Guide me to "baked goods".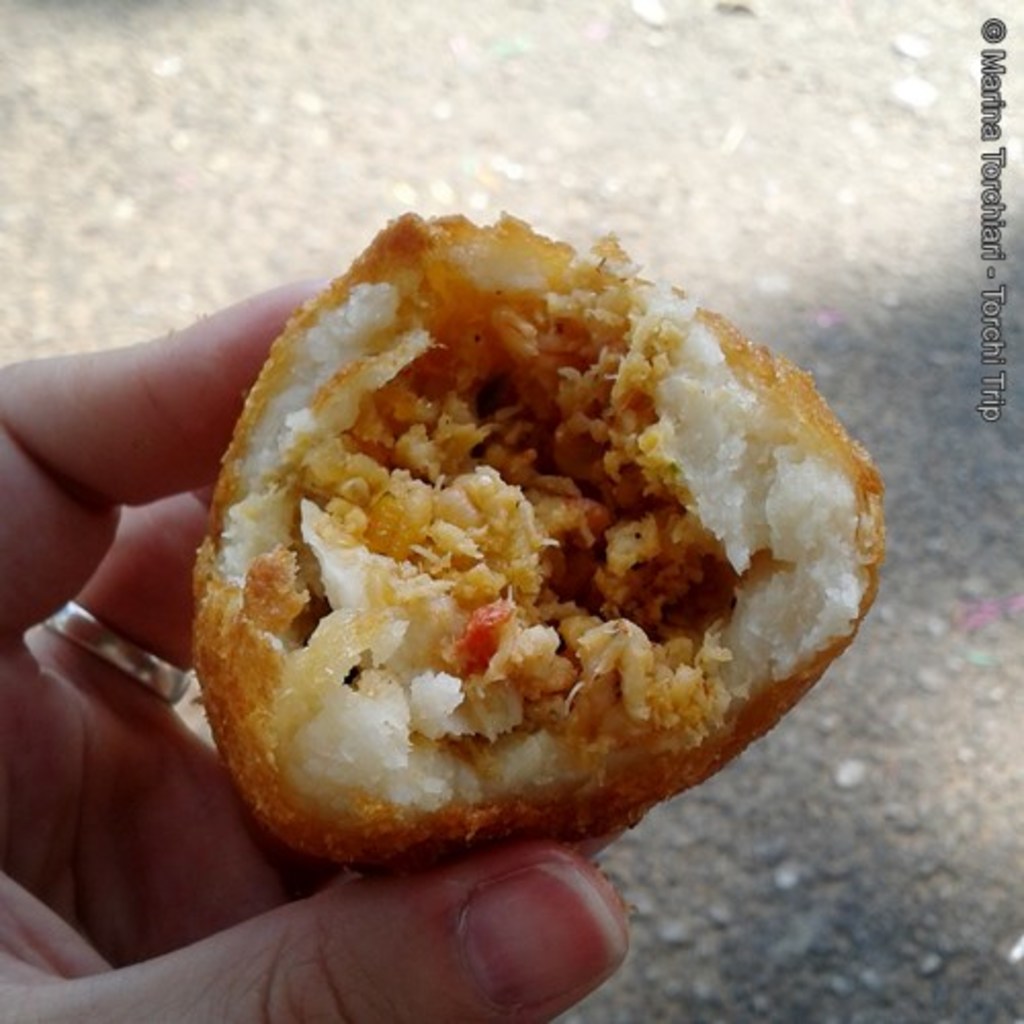
Guidance: (188, 205, 891, 872).
